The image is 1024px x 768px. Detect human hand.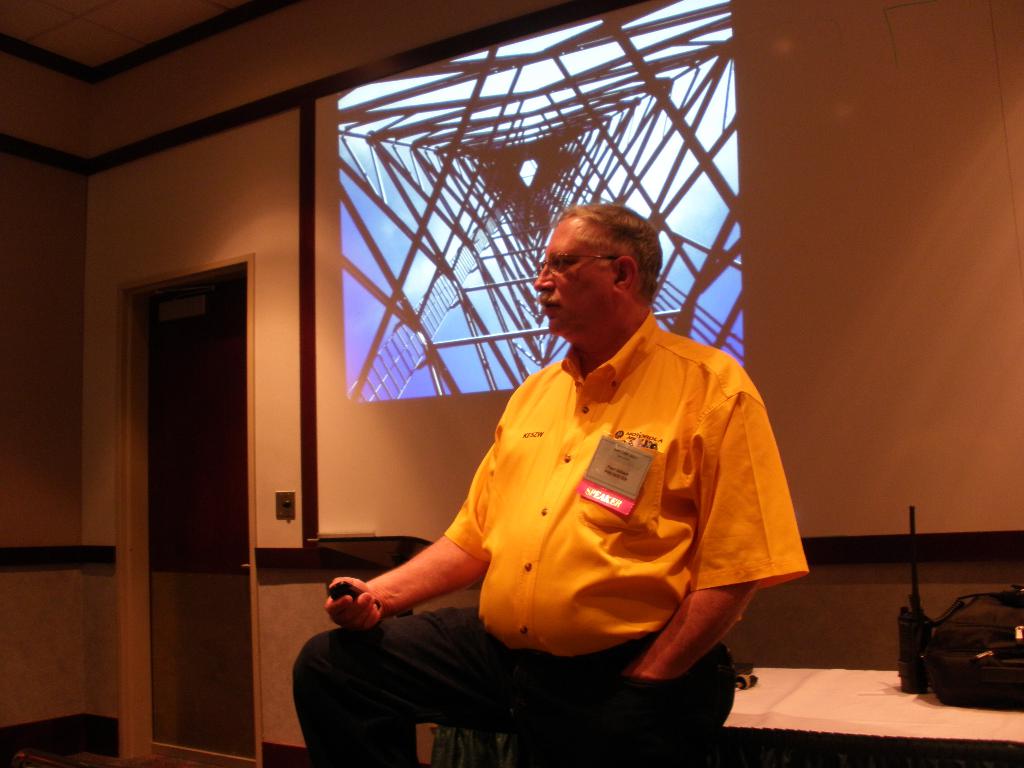
Detection: select_region(321, 571, 419, 657).
